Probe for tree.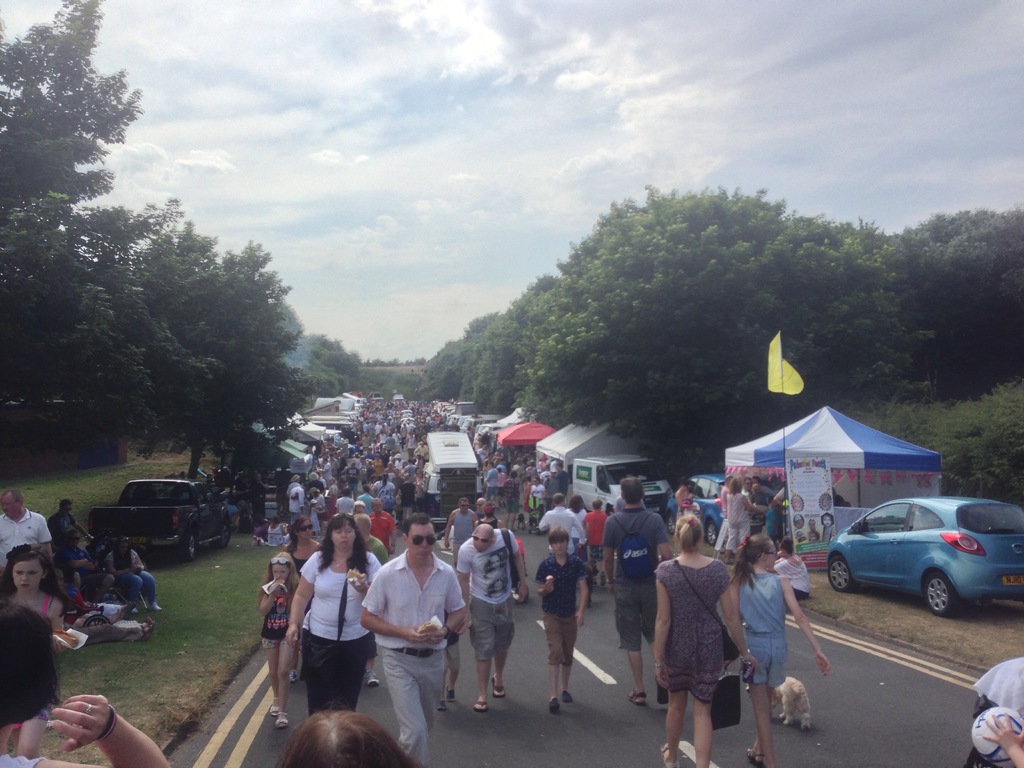
Probe result: {"x1": 504, "y1": 209, "x2": 627, "y2": 420}.
